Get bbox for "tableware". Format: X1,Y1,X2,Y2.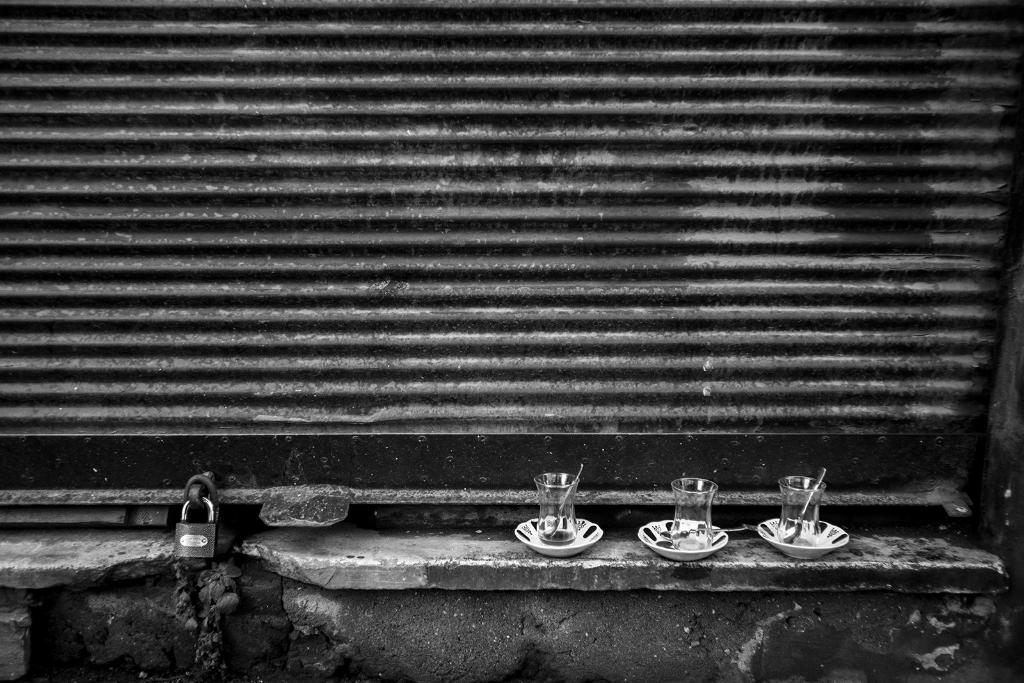
532,473,579,541.
